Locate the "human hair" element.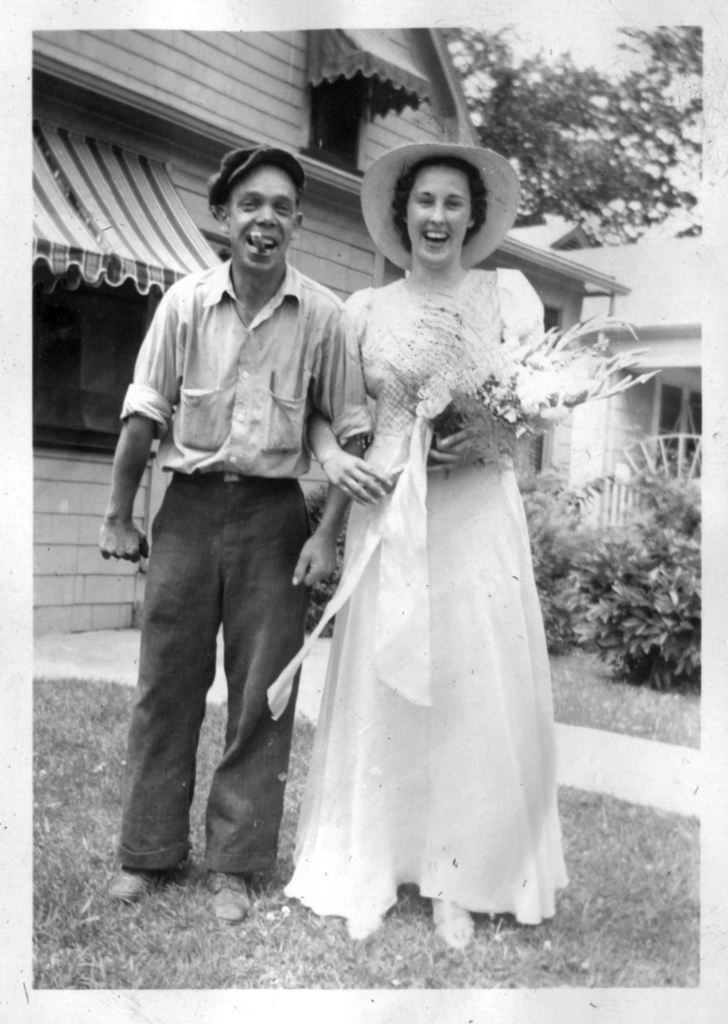
Element bbox: crop(391, 151, 483, 241).
